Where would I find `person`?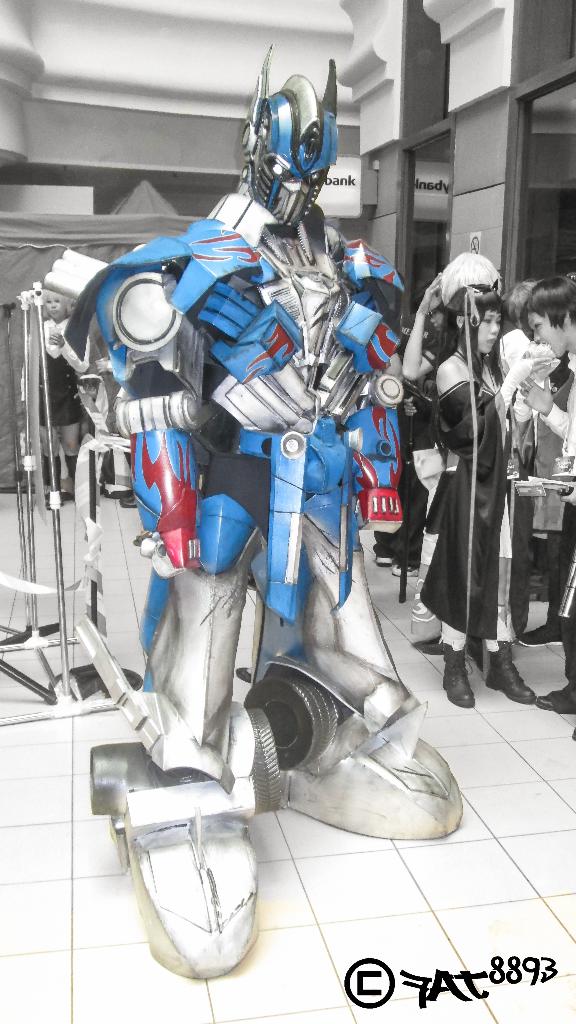
At select_region(403, 252, 493, 627).
